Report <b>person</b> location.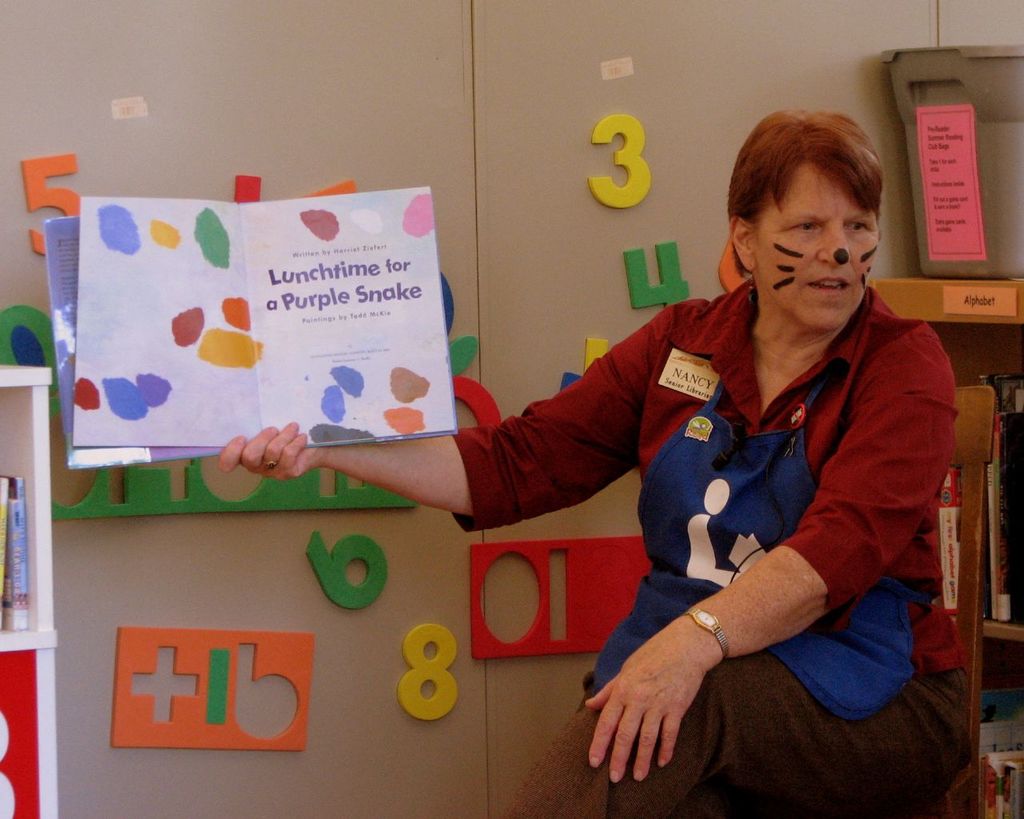
Report: bbox=[294, 129, 972, 799].
